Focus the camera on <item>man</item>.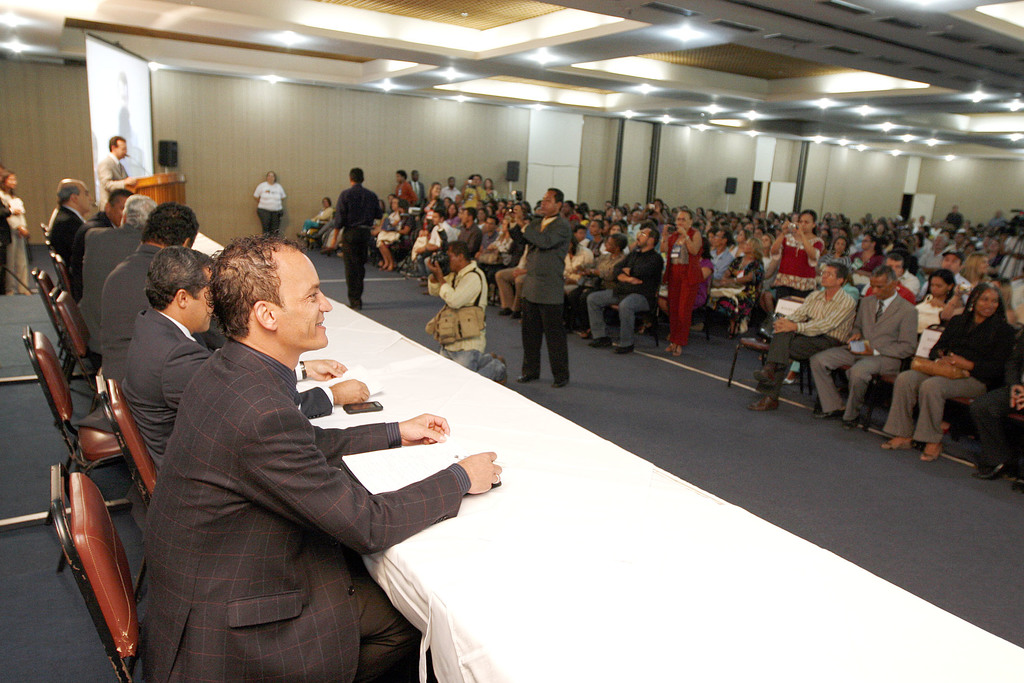
Focus region: l=584, t=222, r=664, b=350.
